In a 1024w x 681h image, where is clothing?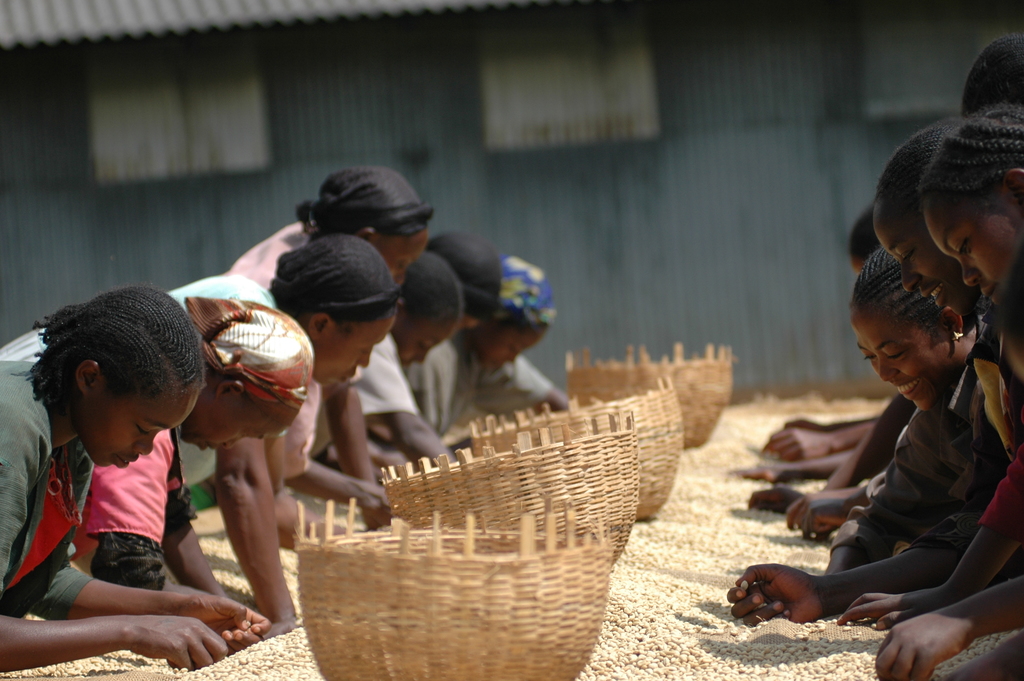
<box>344,331,408,428</box>.
